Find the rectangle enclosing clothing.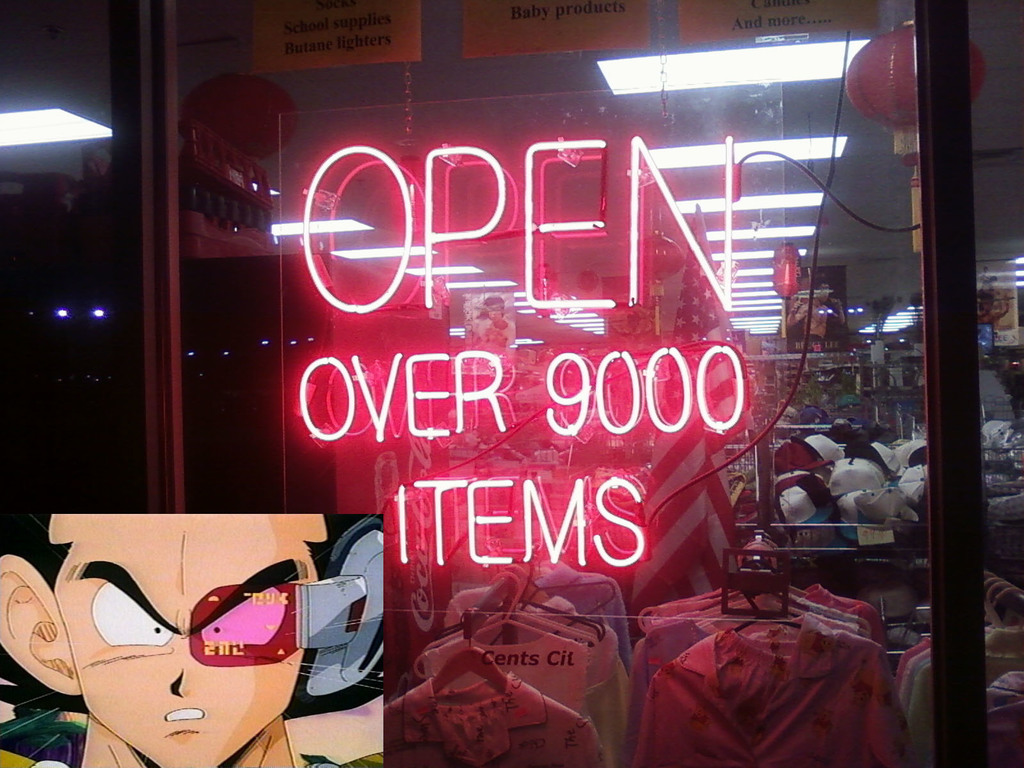
{"left": 634, "top": 611, "right": 906, "bottom": 767}.
